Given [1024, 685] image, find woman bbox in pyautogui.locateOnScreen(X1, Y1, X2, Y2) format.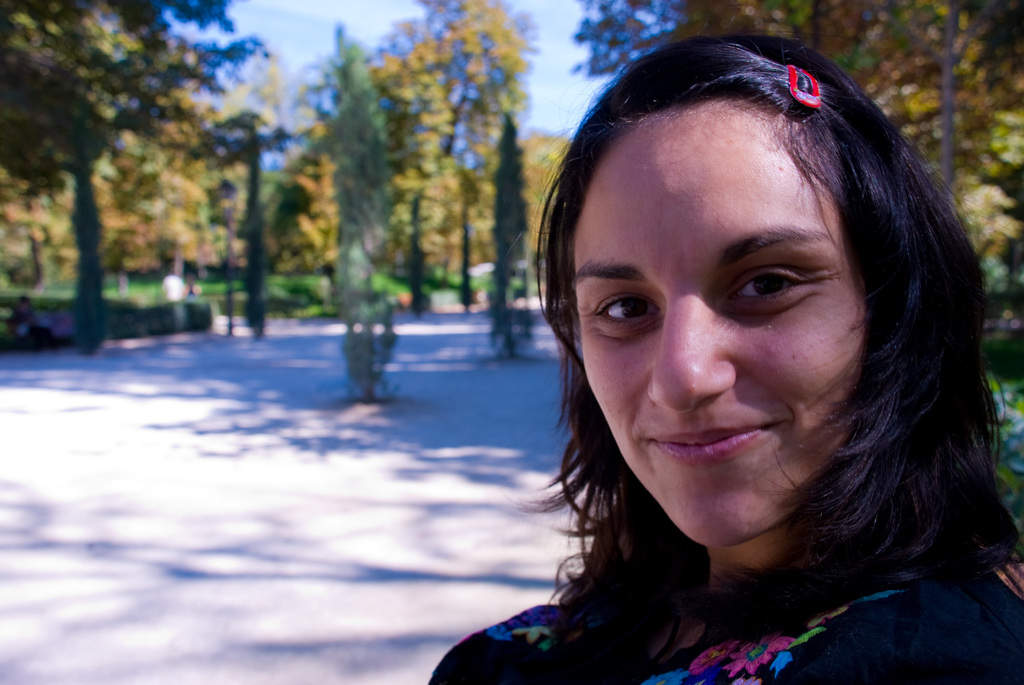
pyautogui.locateOnScreen(406, 54, 1020, 663).
